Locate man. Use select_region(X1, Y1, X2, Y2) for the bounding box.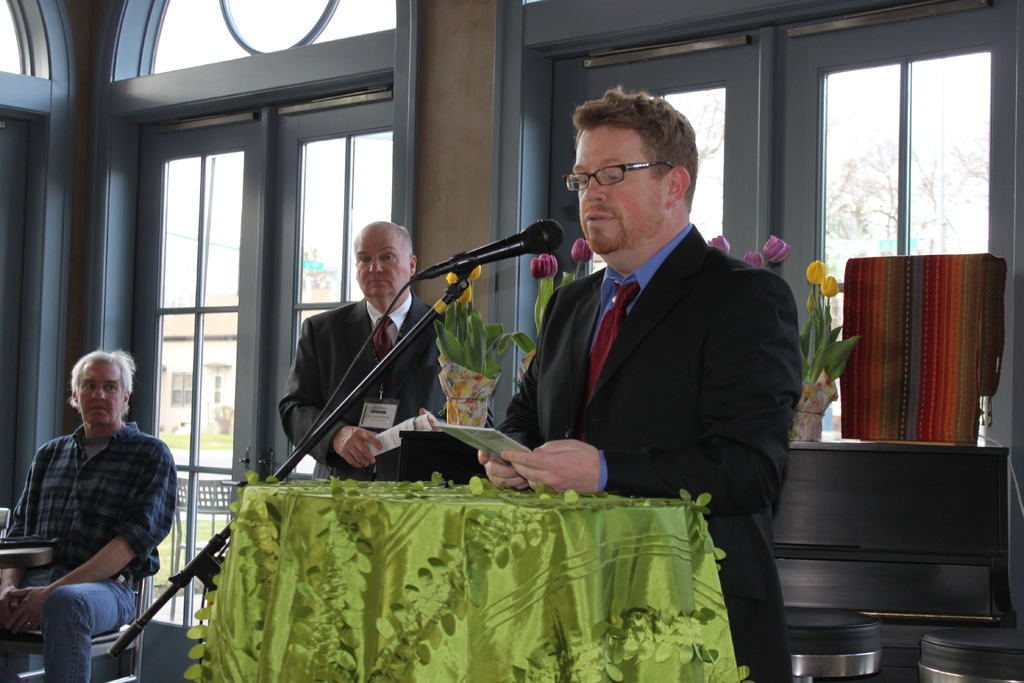
select_region(476, 86, 809, 682).
